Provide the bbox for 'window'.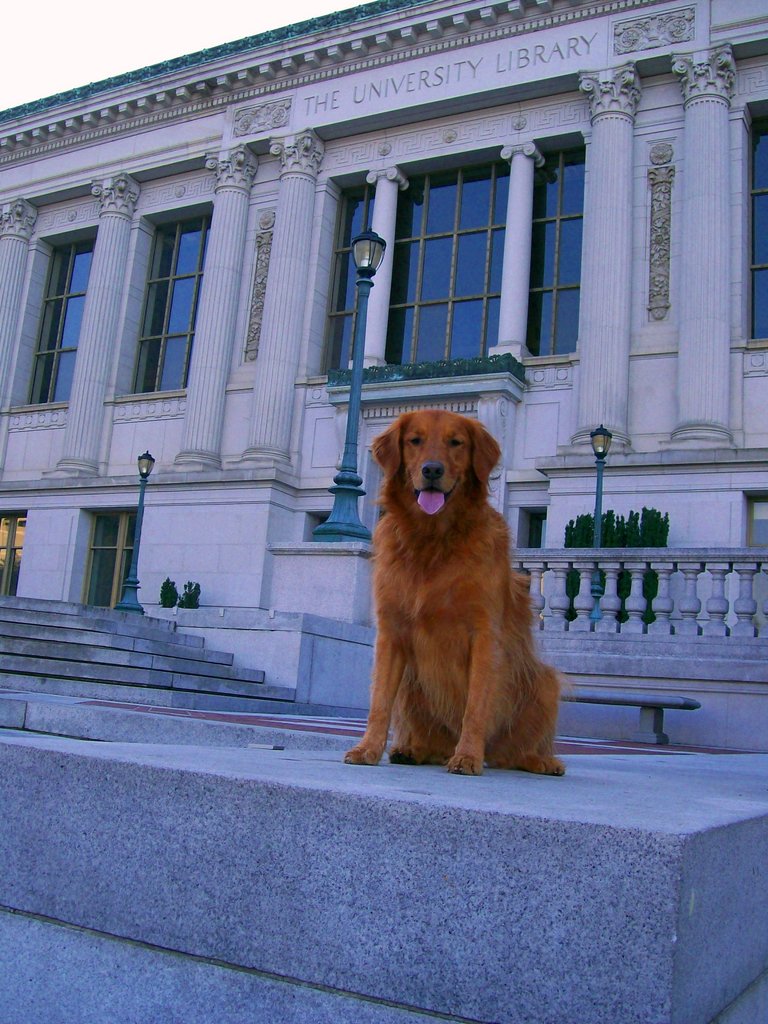
<box>114,198,212,401</box>.
